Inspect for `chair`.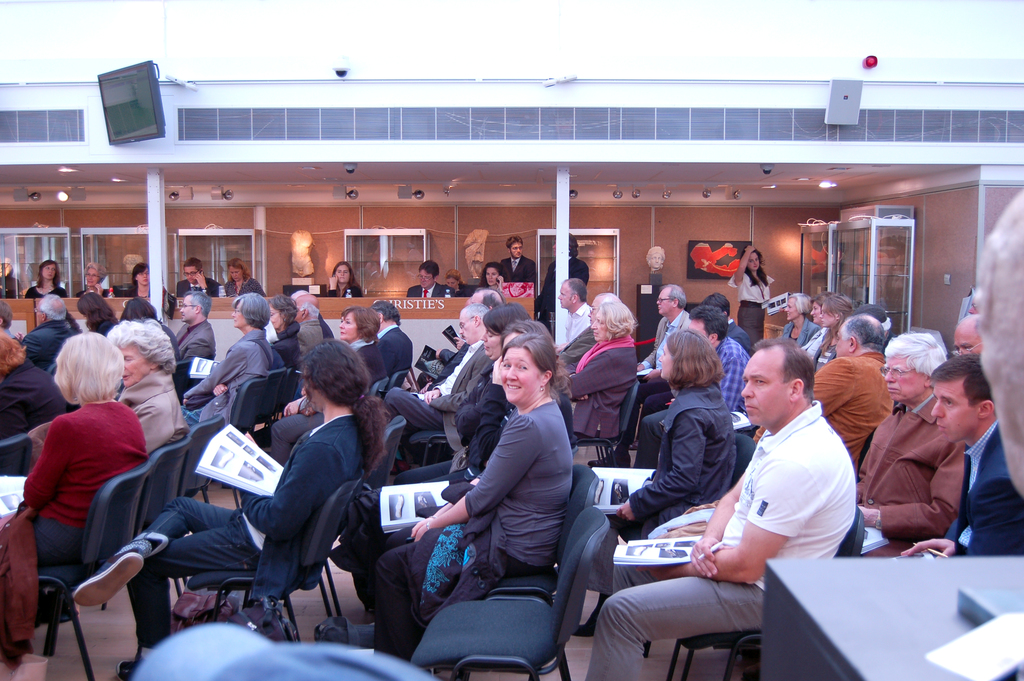
Inspection: 573:376:645:470.
